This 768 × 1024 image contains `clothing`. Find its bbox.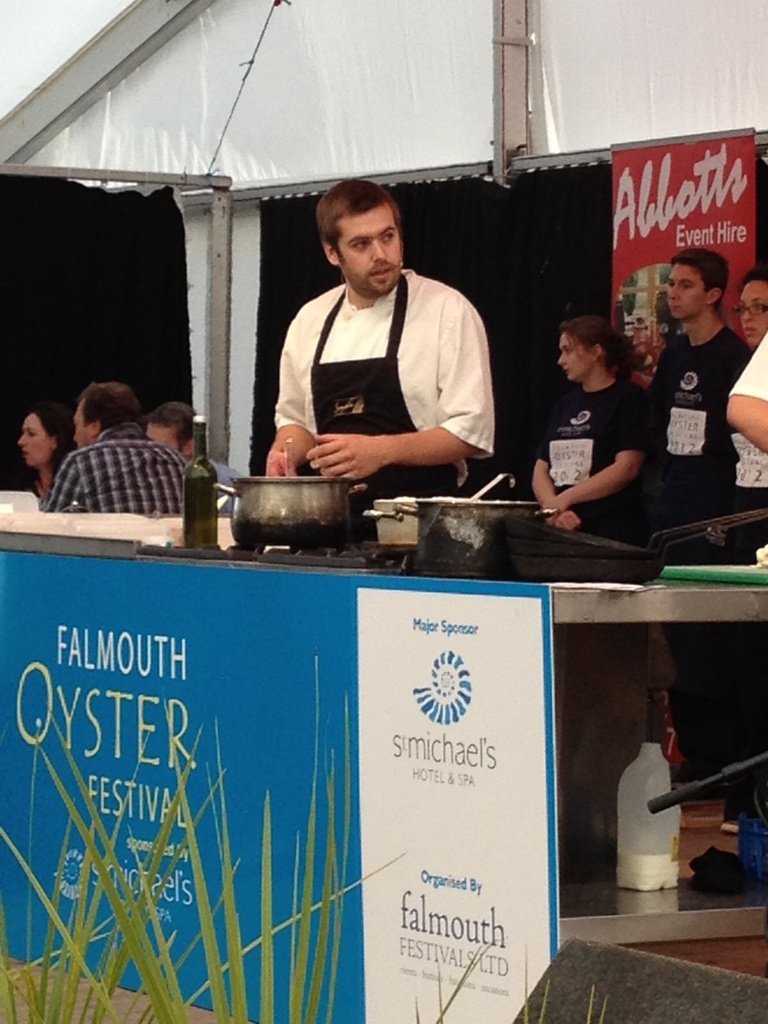
268,228,505,494.
